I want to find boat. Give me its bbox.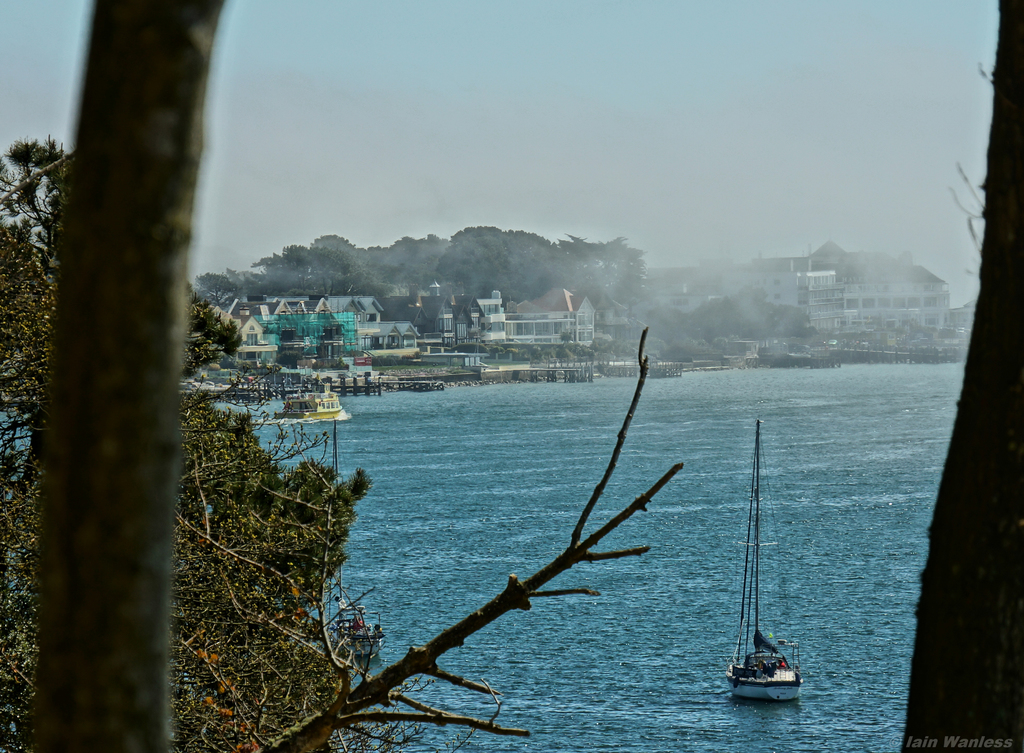
710:419:817:723.
